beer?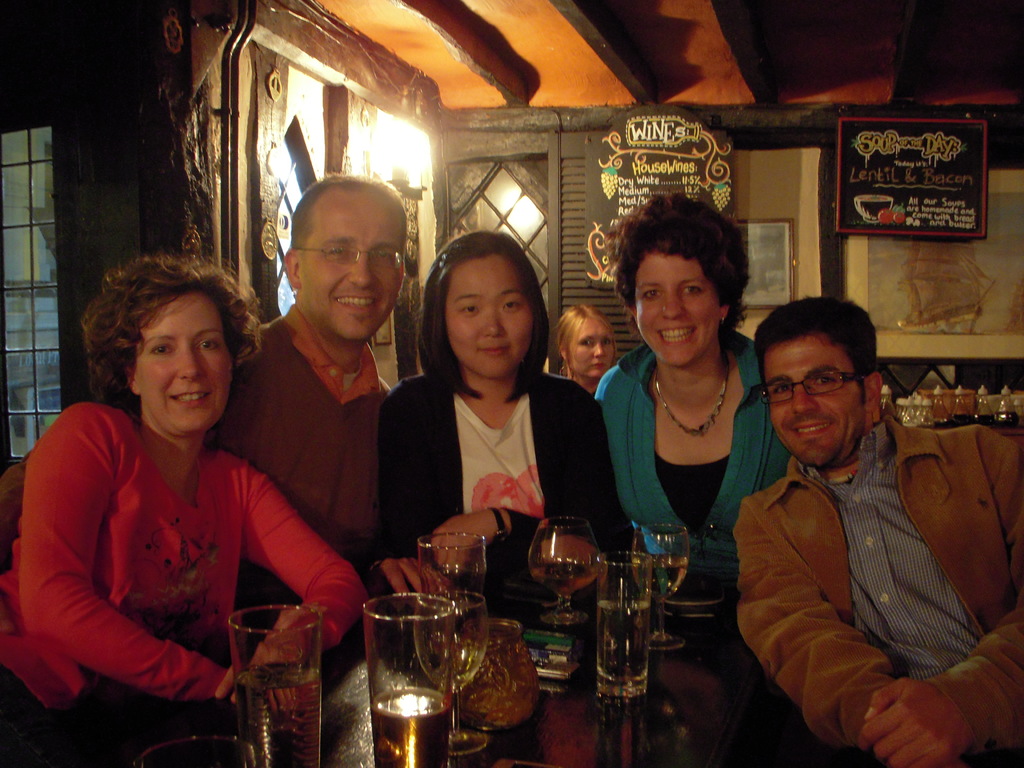
bbox=[415, 591, 492, 691]
